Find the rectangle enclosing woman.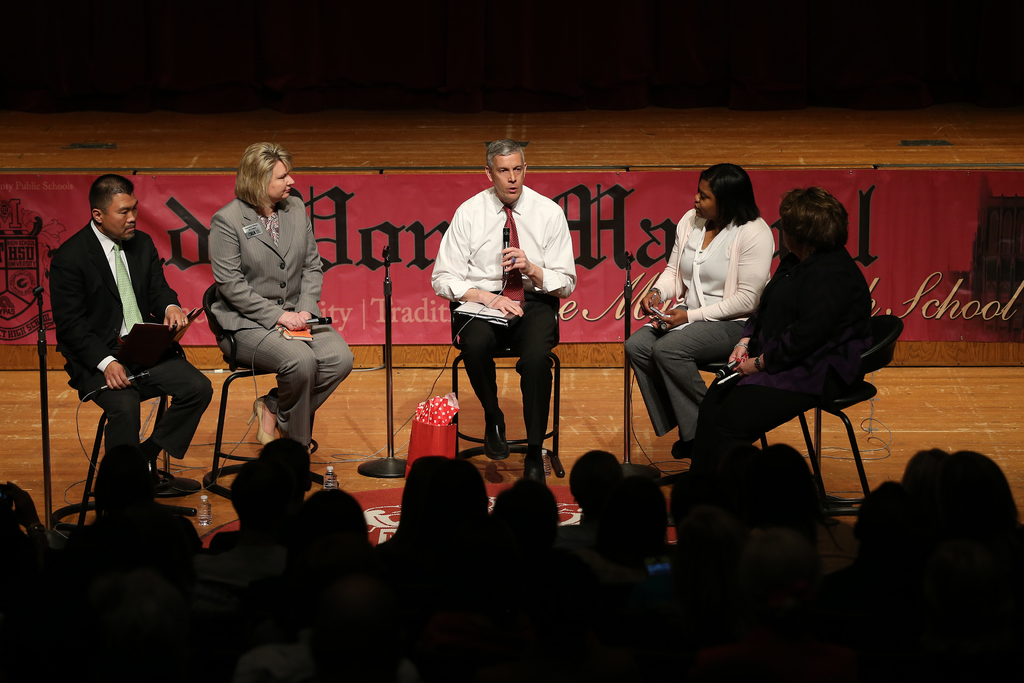
pyautogui.locateOnScreen(193, 138, 337, 486).
